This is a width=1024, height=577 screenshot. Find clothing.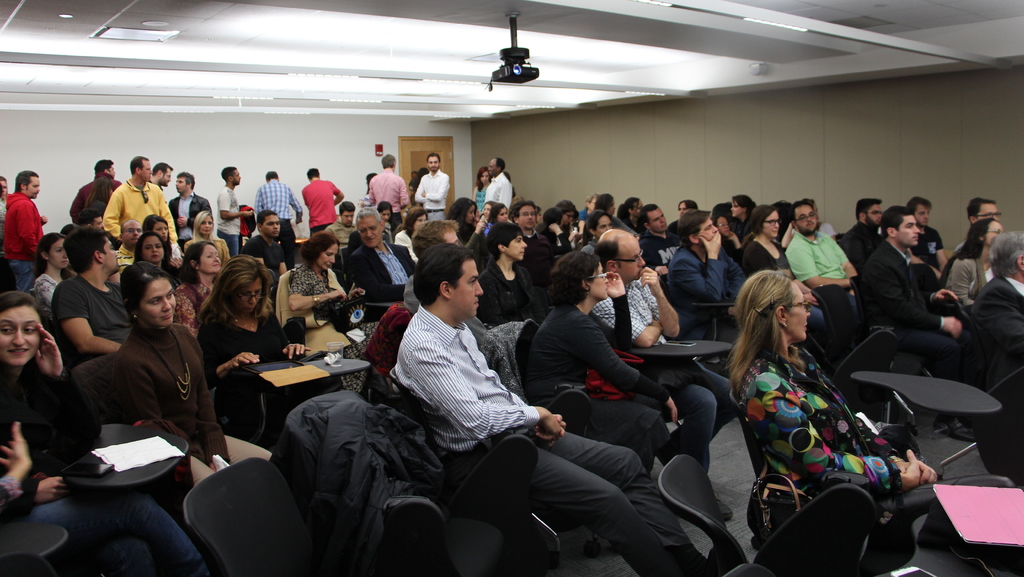
Bounding box: [left=102, top=318, right=230, bottom=482].
